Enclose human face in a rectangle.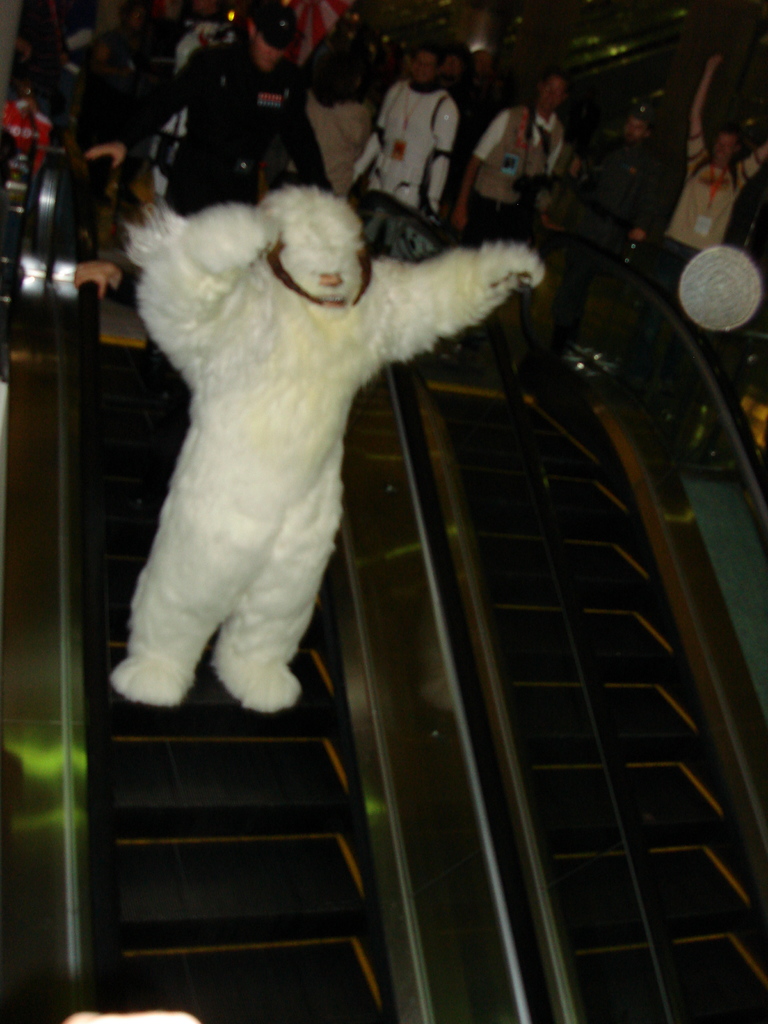
713, 127, 734, 154.
